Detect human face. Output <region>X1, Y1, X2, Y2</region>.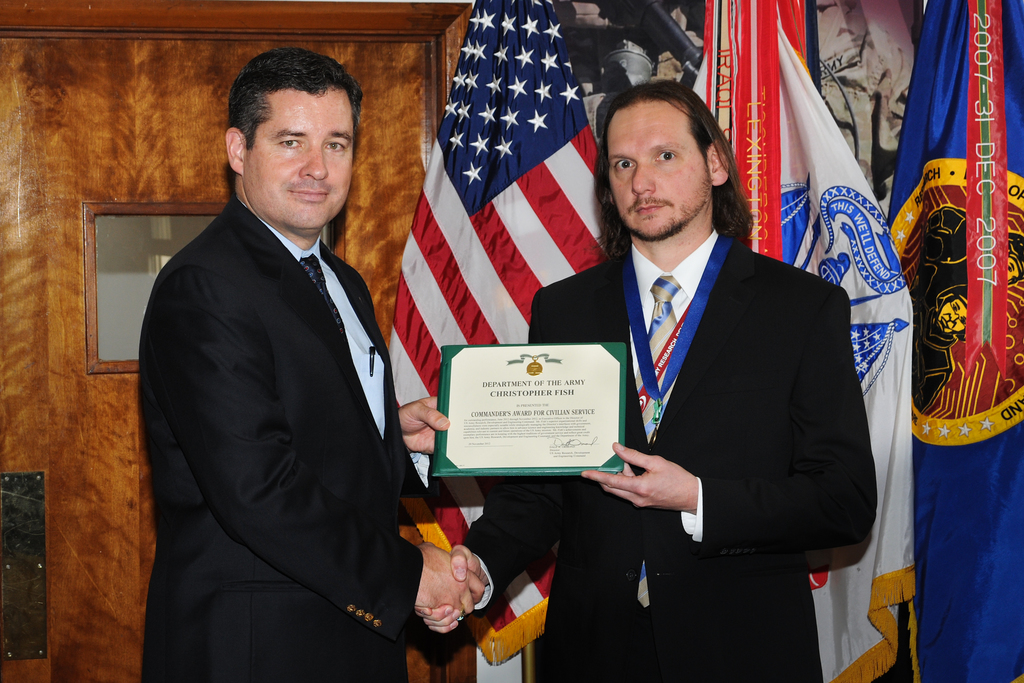
<region>606, 104, 710, 239</region>.
